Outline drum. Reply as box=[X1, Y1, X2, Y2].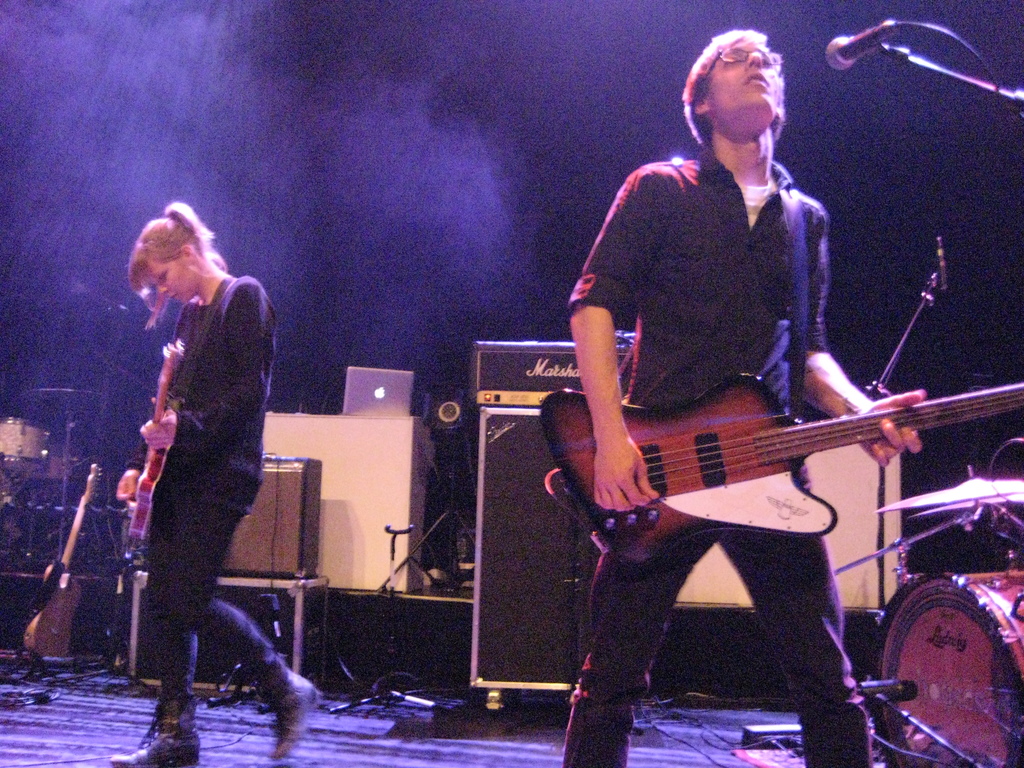
box=[876, 568, 1023, 767].
